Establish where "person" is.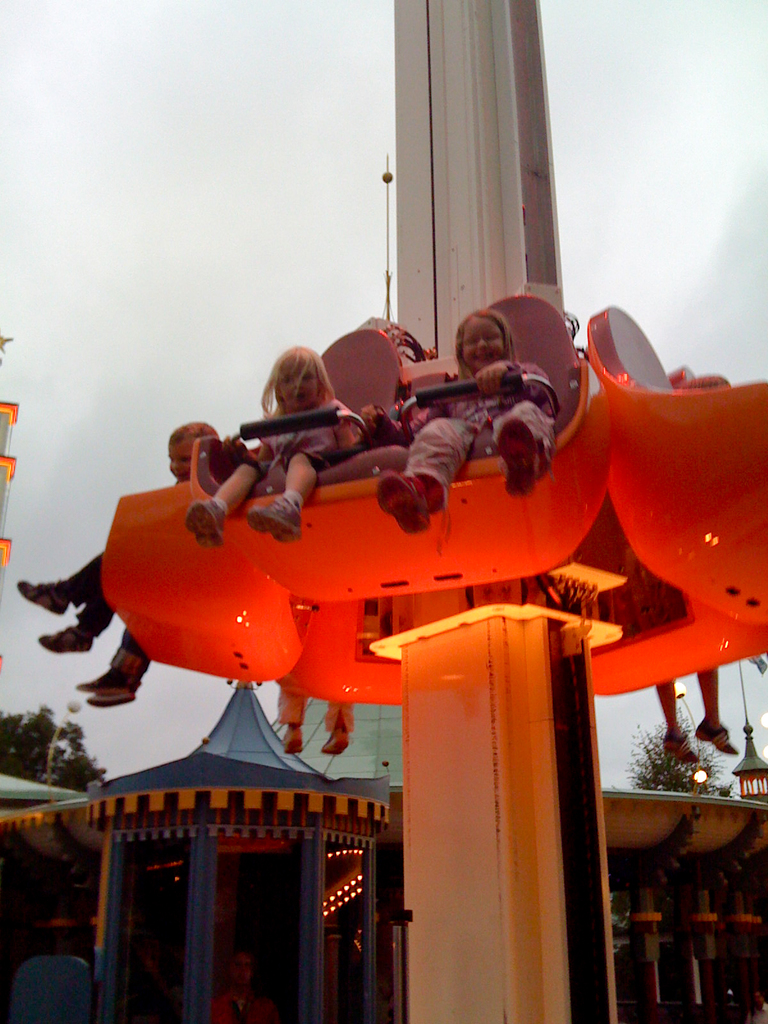
Established at x1=659, y1=667, x2=744, y2=765.
